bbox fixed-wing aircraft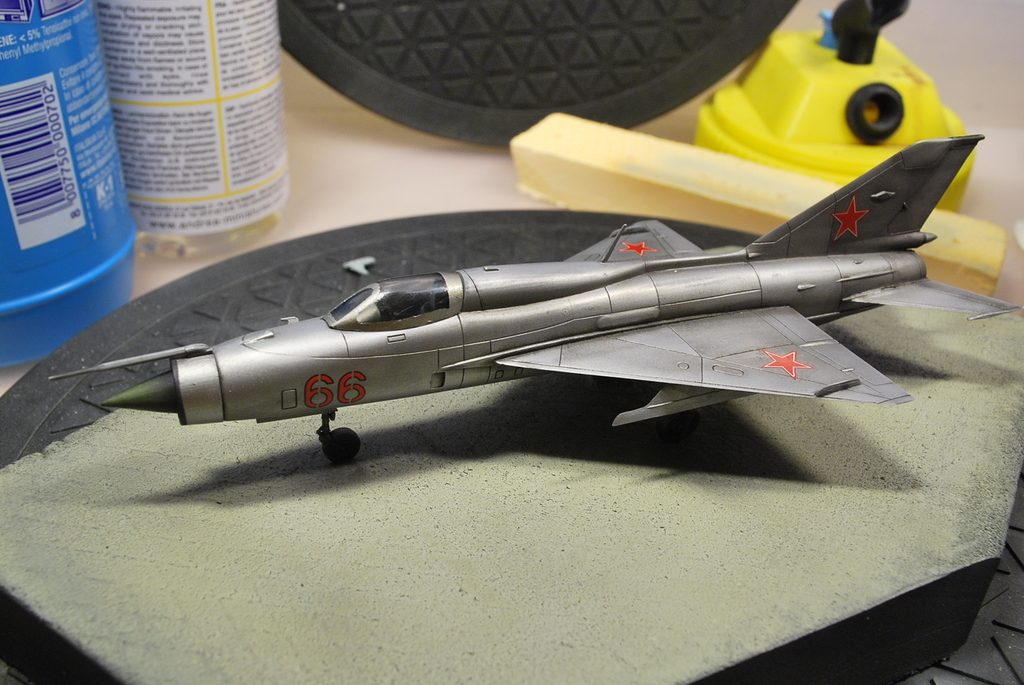
{"x1": 42, "y1": 135, "x2": 1023, "y2": 472}
